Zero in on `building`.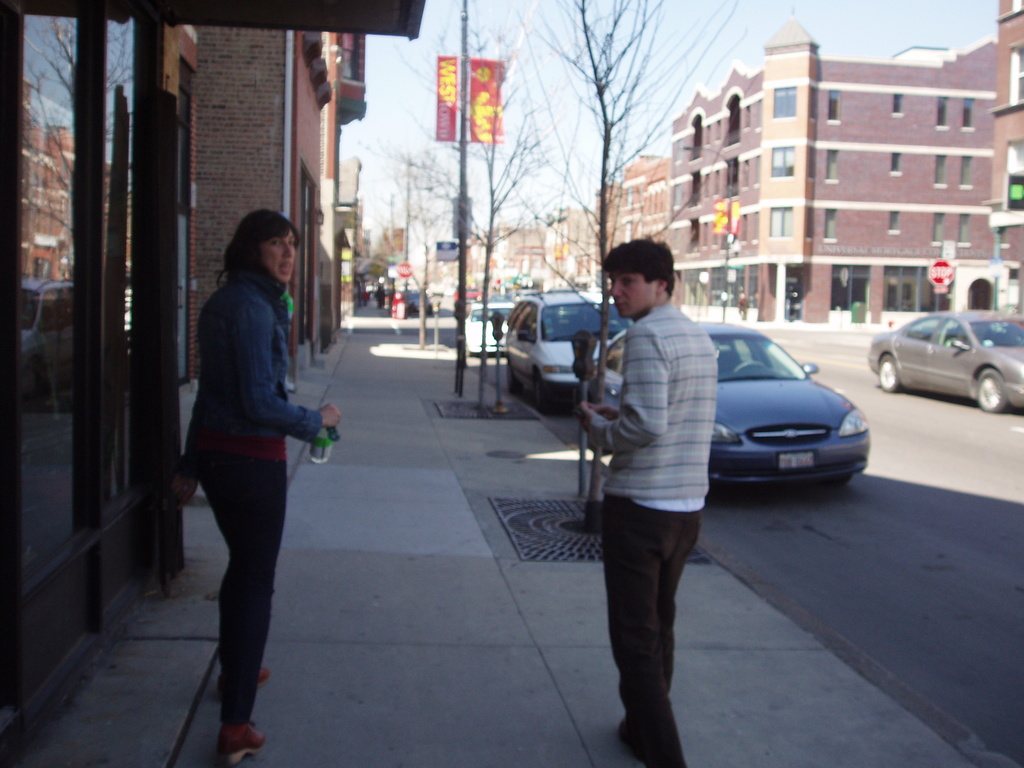
Zeroed in: bbox(668, 10, 996, 333).
